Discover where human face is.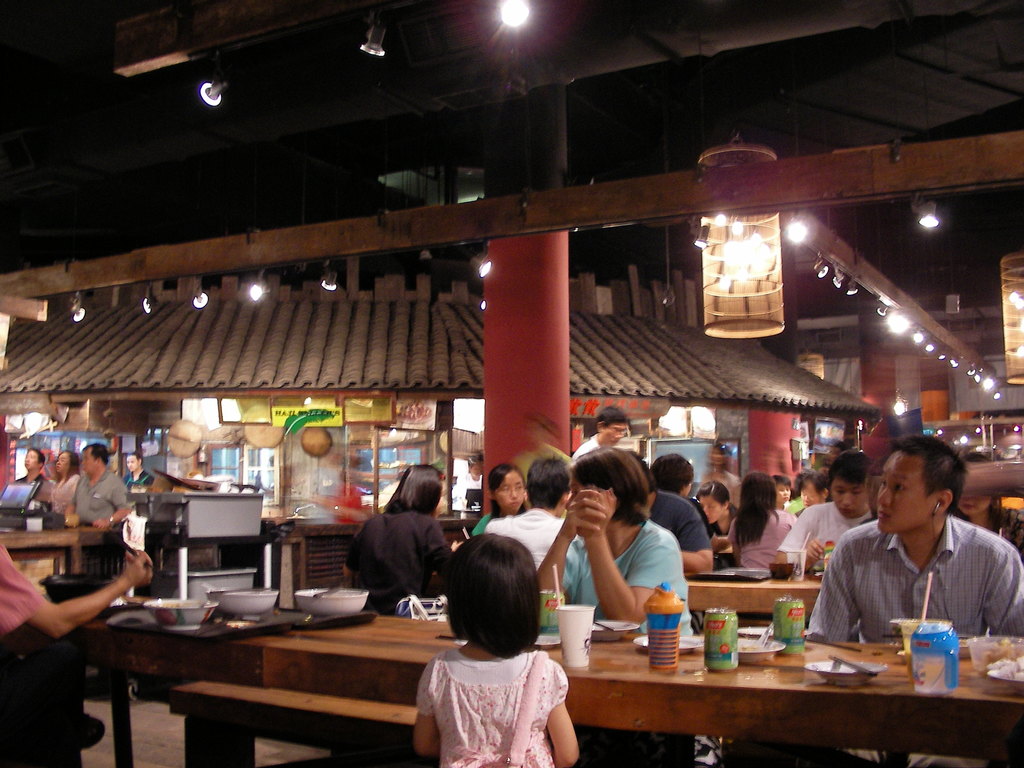
Discovered at {"left": 23, "top": 449, "right": 42, "bottom": 470}.
